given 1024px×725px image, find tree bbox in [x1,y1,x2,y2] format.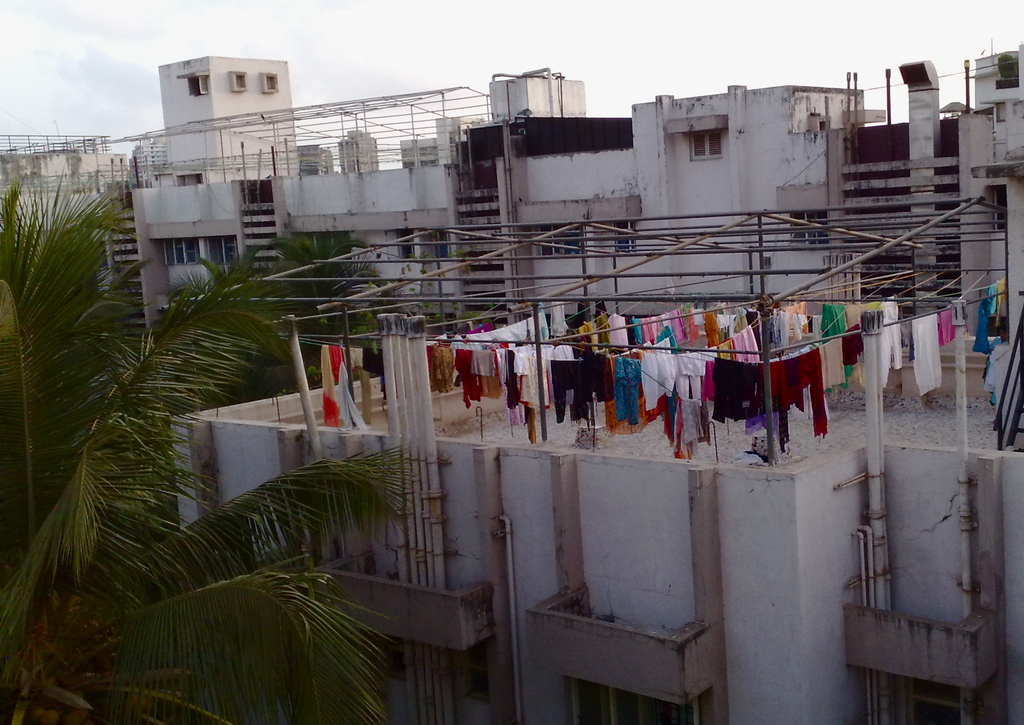
[0,166,419,720].
